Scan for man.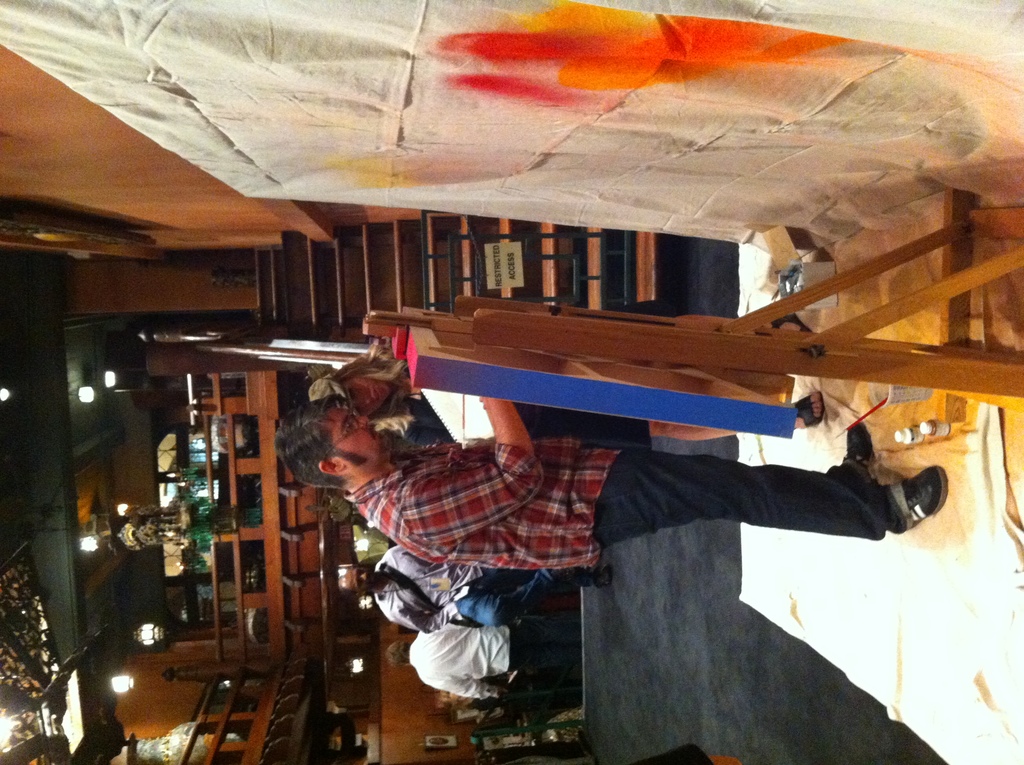
Scan result: box=[388, 625, 571, 697].
